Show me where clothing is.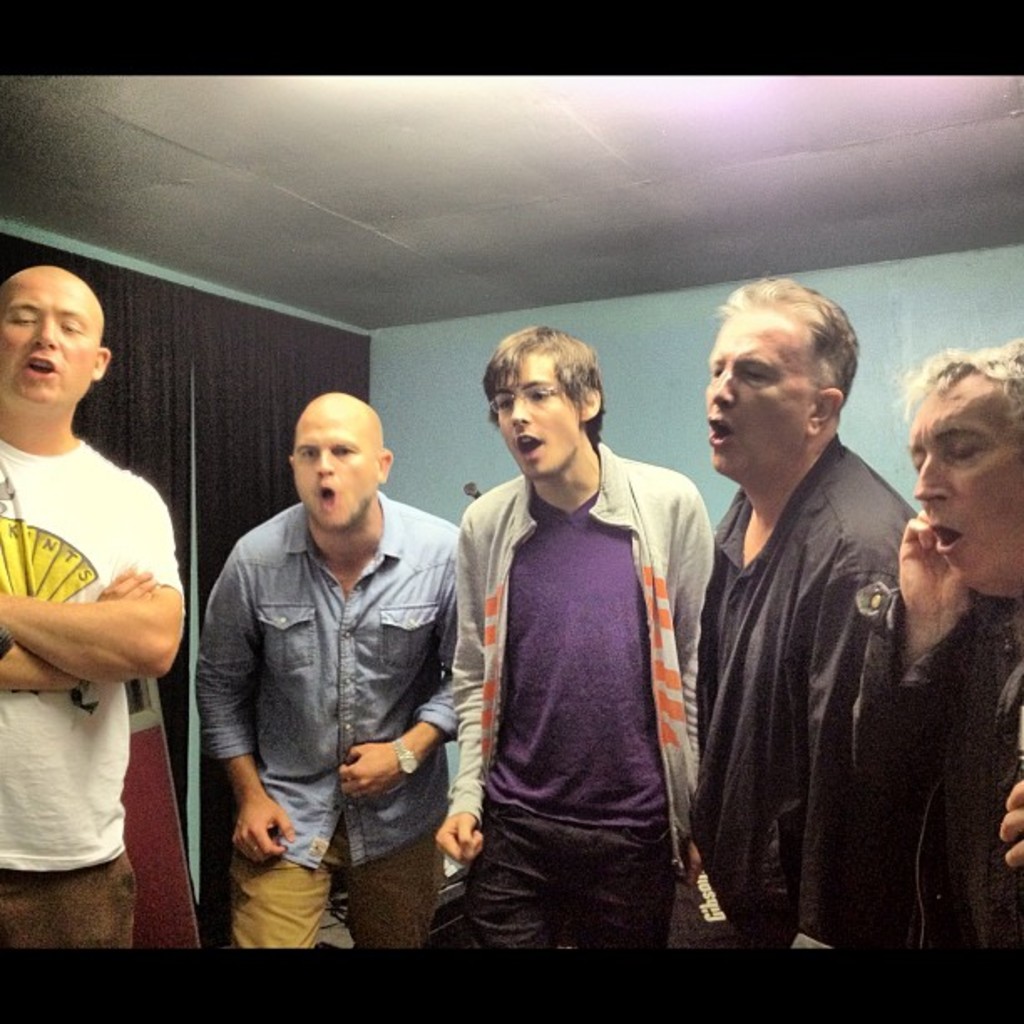
clothing is at x1=448 y1=398 x2=733 y2=952.
